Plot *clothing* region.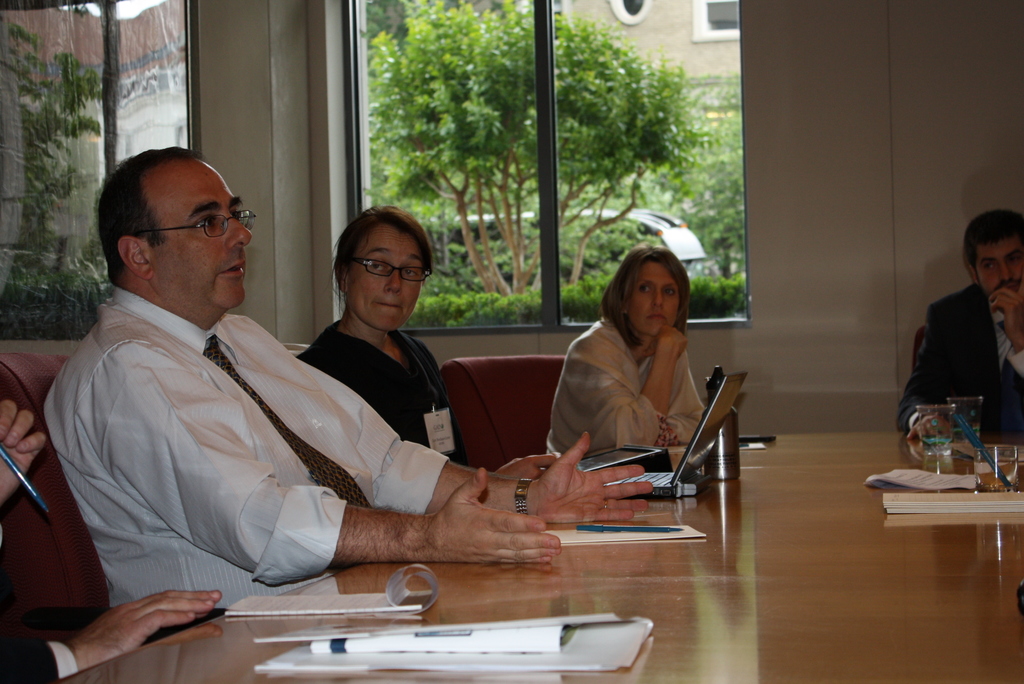
Plotted at 544/311/714/448.
